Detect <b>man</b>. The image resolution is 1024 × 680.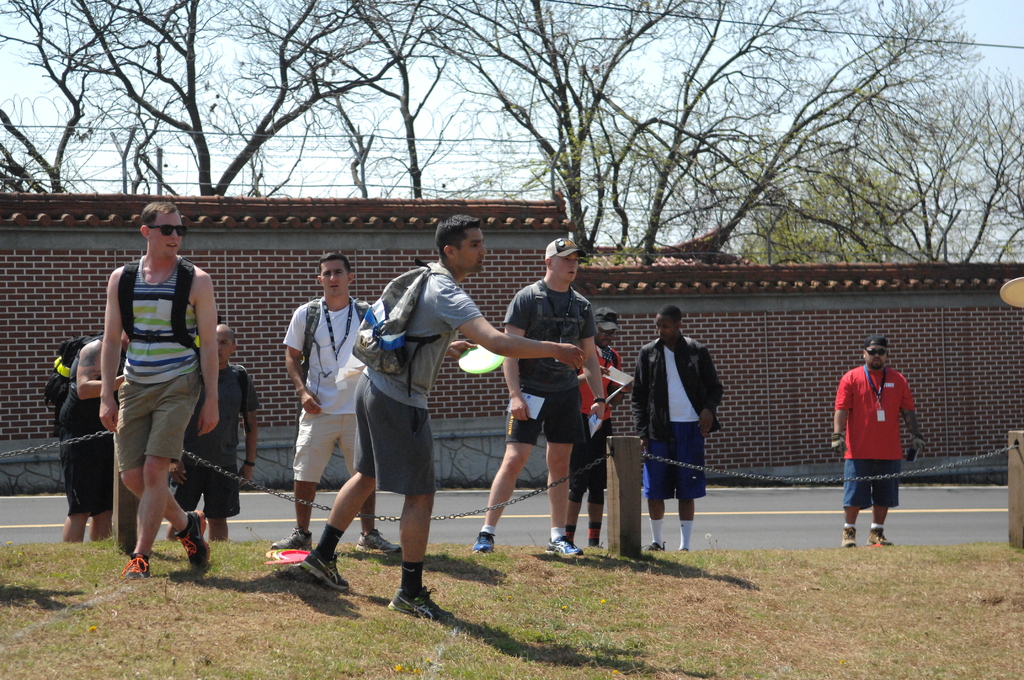
[left=166, top=321, right=259, bottom=540].
